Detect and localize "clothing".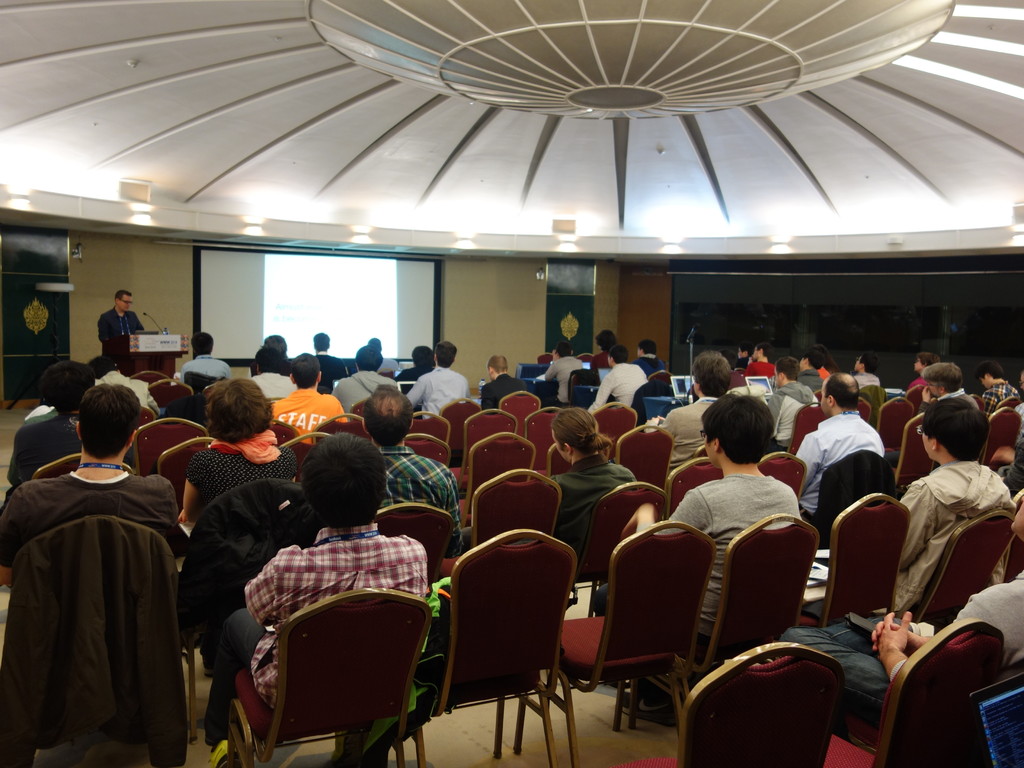
Localized at 634:358:669:381.
